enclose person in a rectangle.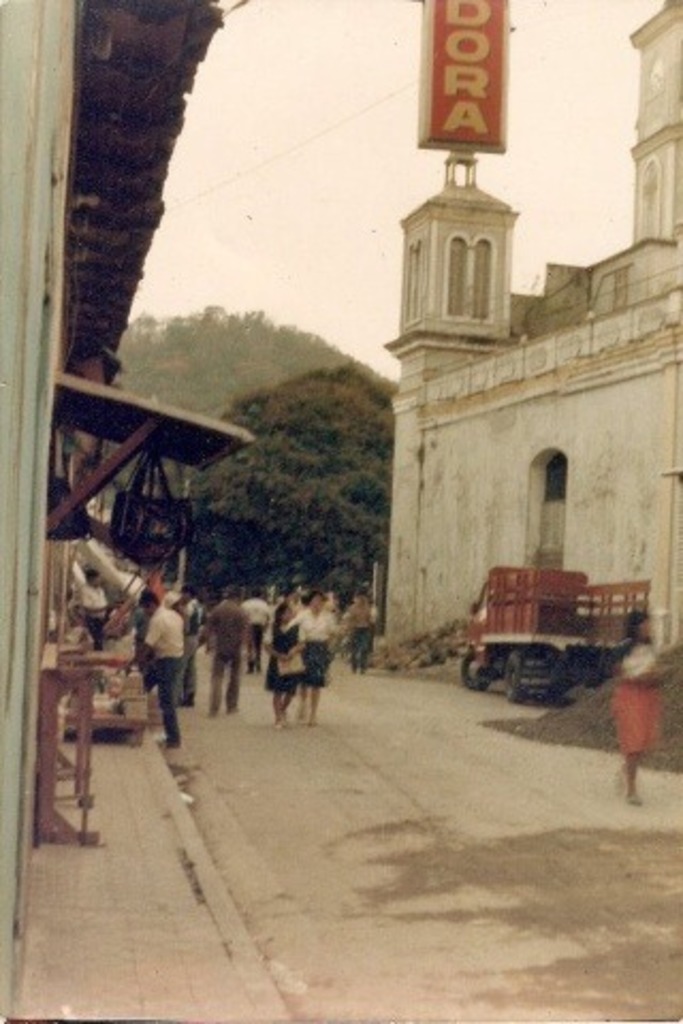
pyautogui.locateOnScreen(610, 612, 672, 804).
